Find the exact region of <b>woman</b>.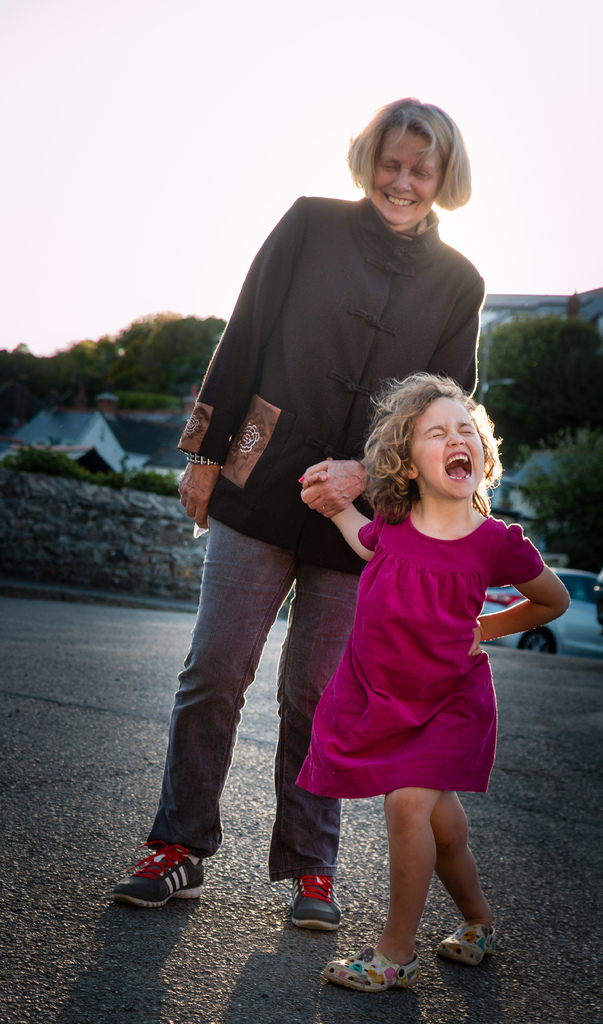
Exact region: left=168, top=120, right=505, bottom=813.
